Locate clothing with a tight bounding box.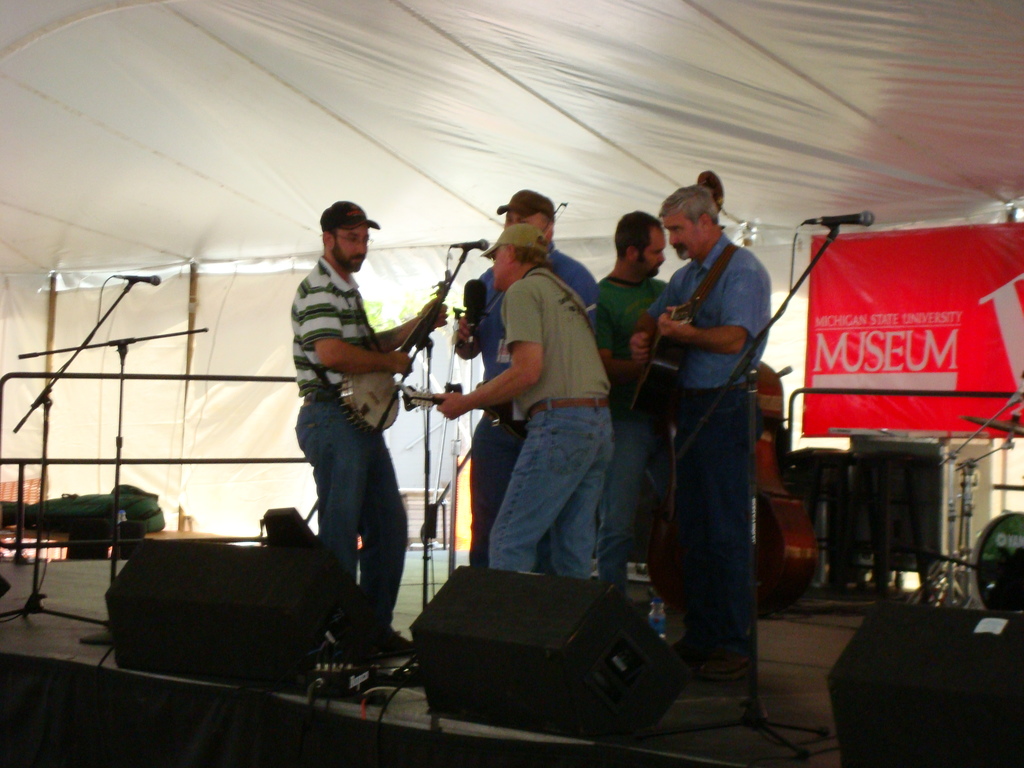
(275, 192, 433, 620).
